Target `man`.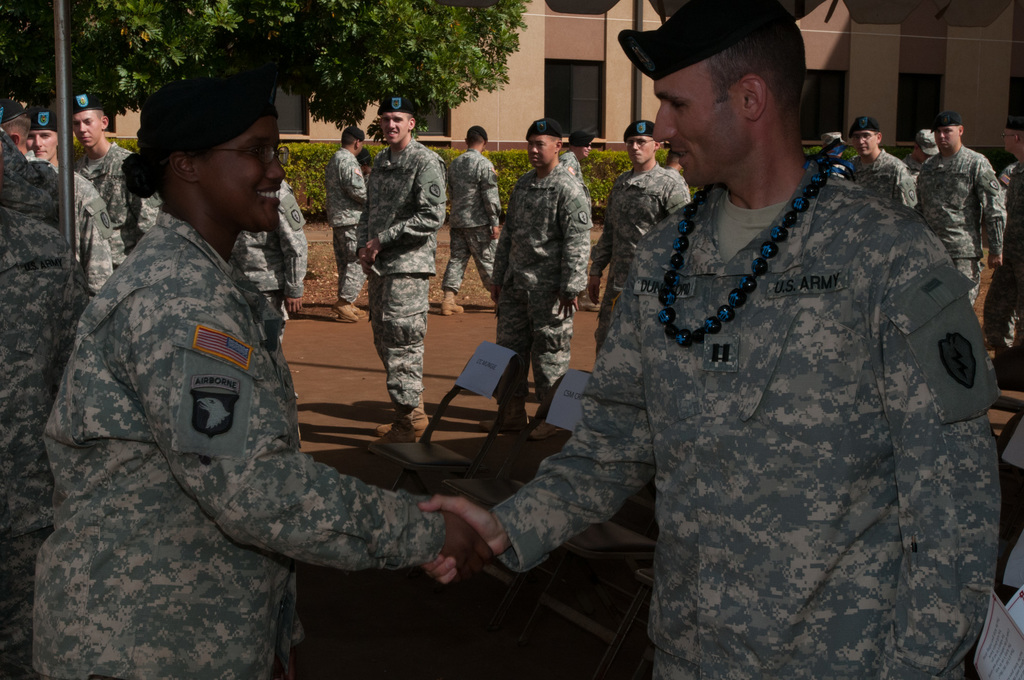
Target region: l=36, t=106, r=113, b=291.
